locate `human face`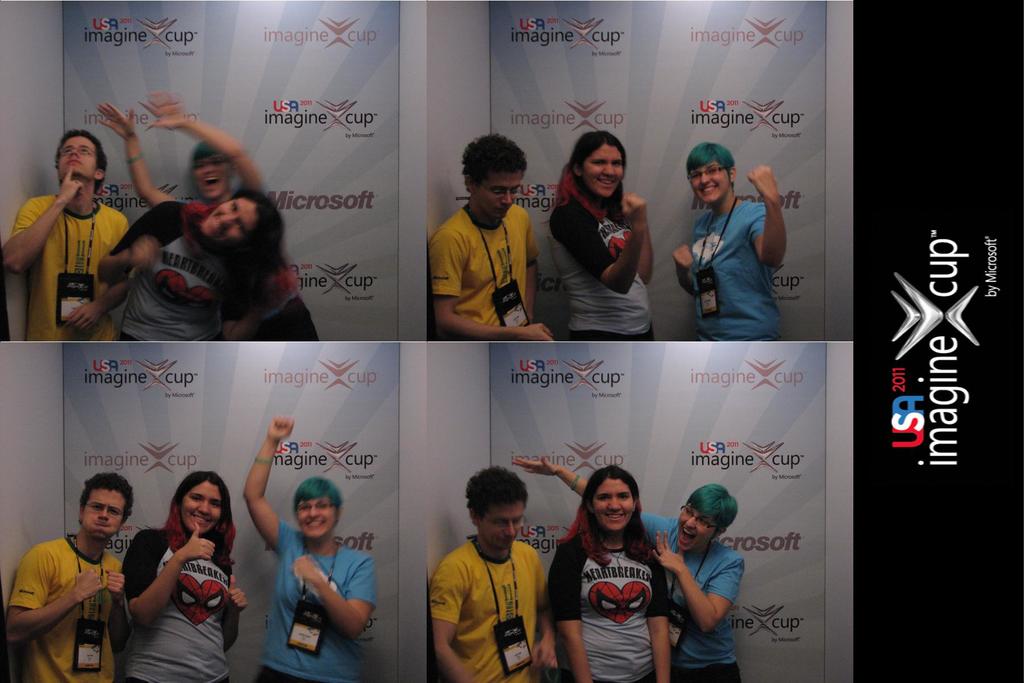
rect(62, 133, 90, 178)
